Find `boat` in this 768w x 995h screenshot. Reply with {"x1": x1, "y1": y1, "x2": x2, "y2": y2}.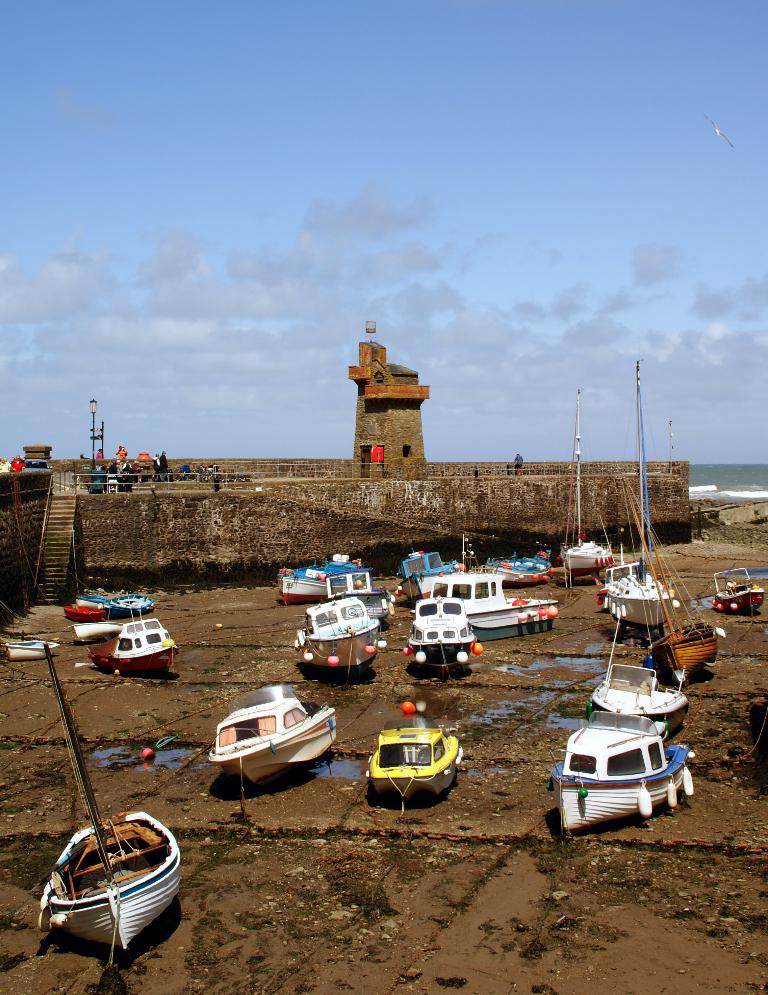
{"x1": 428, "y1": 569, "x2": 552, "y2": 639}.
